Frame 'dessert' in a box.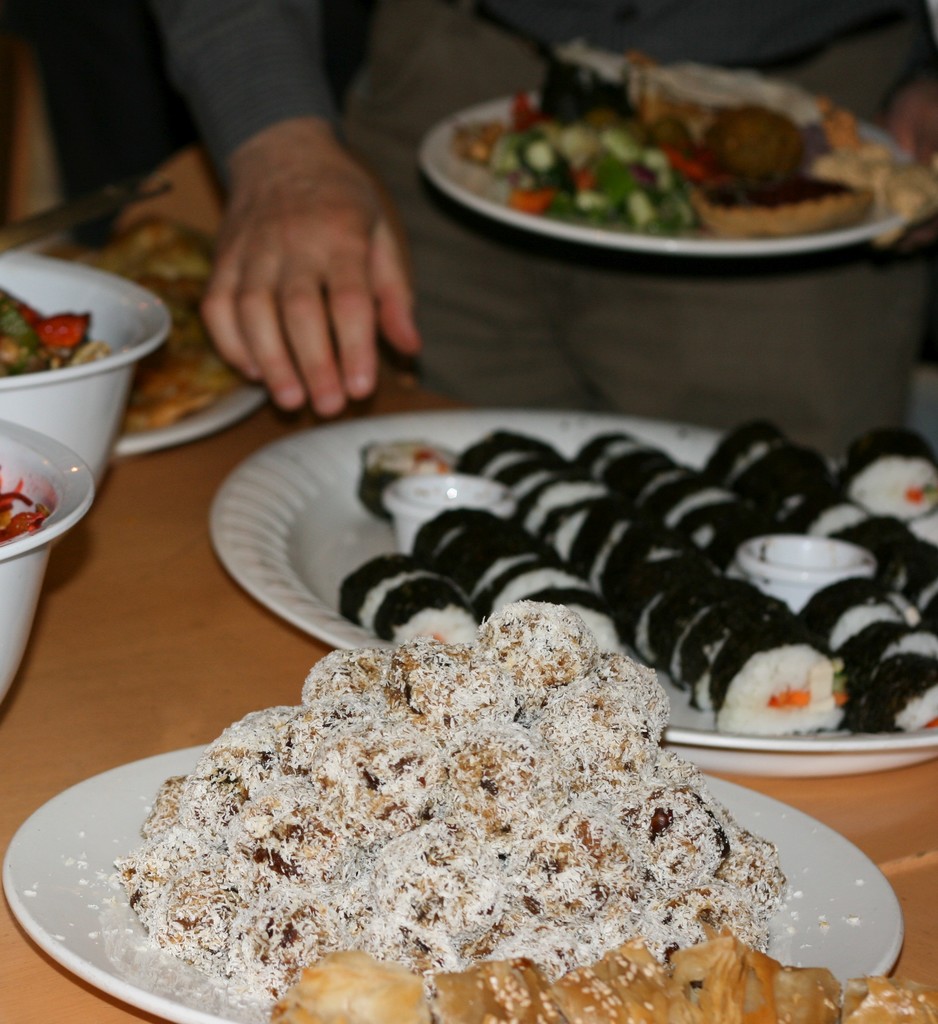
[111,626,809,999].
